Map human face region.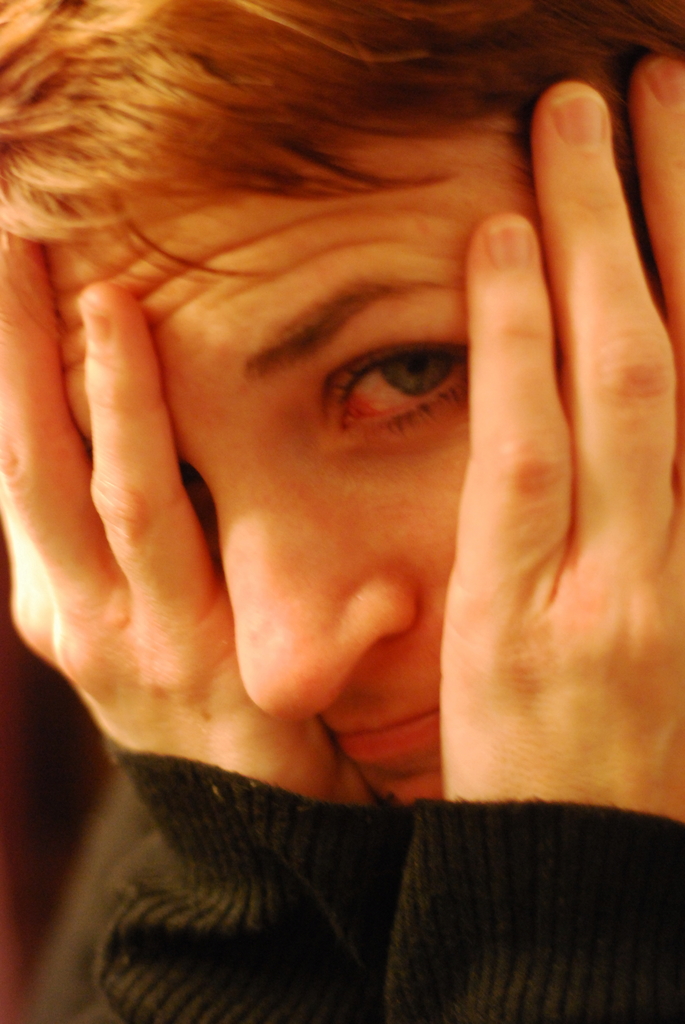
Mapped to left=54, top=113, right=528, bottom=811.
